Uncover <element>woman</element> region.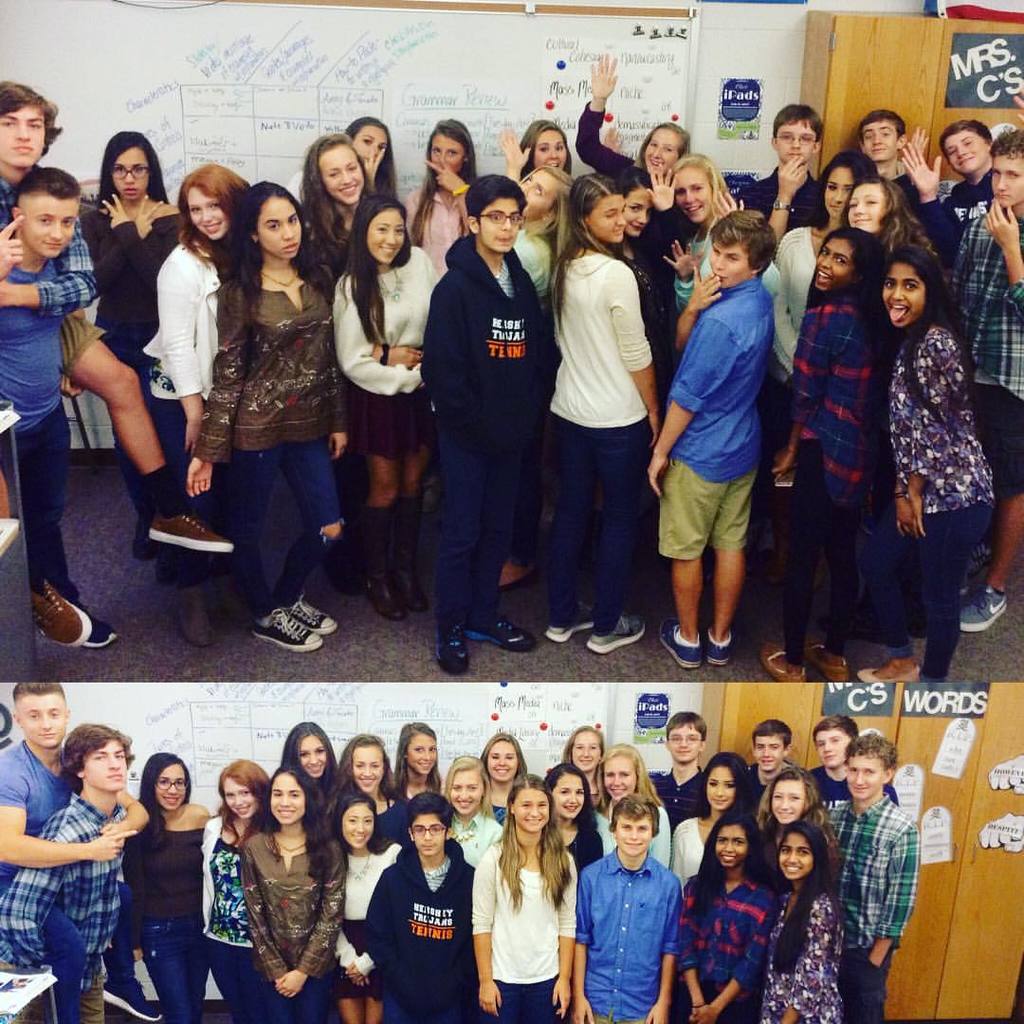
Uncovered: left=762, top=822, right=850, bottom=1023.
